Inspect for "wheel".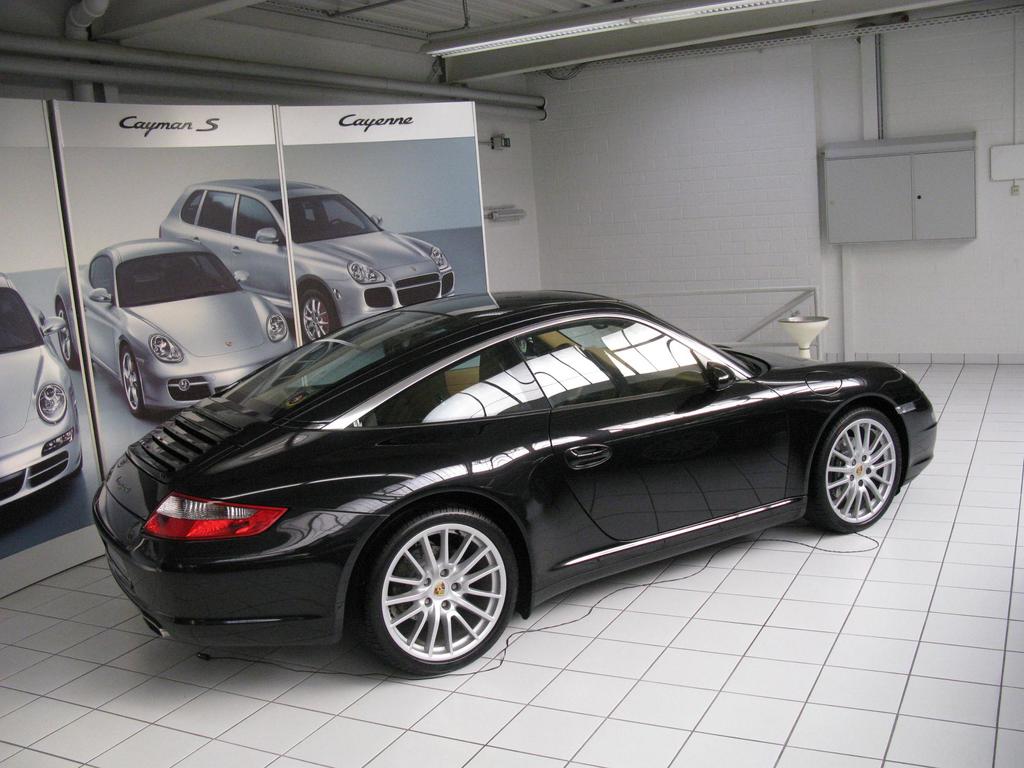
Inspection: box=[551, 343, 582, 399].
